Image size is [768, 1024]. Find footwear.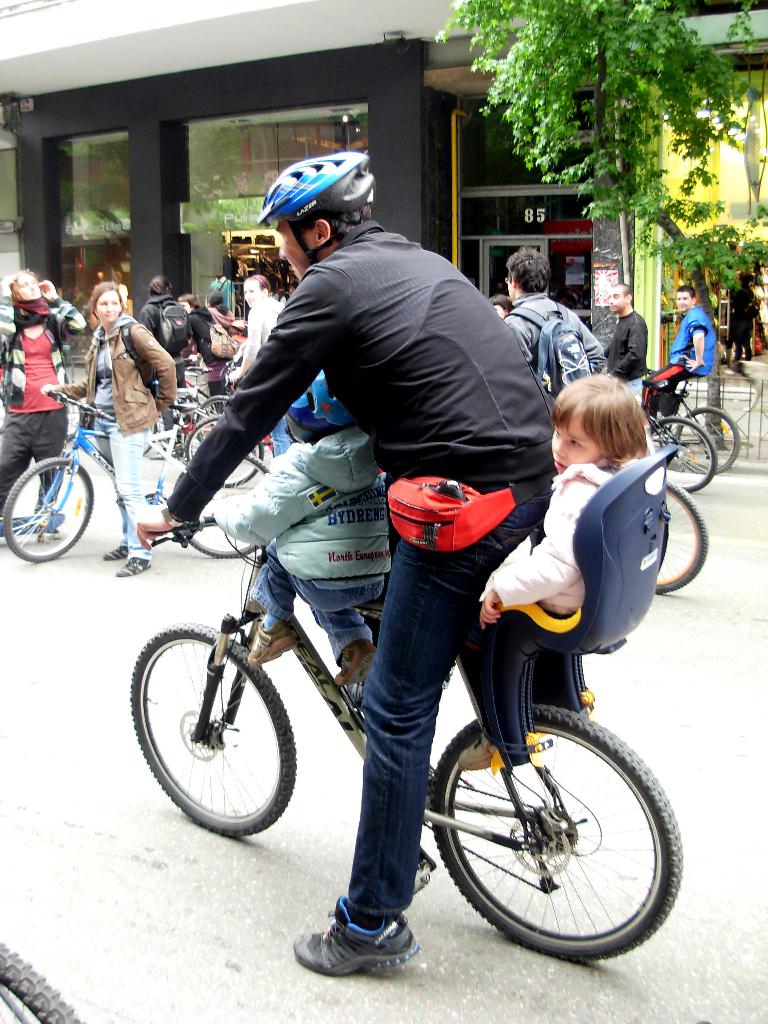
bbox(458, 732, 517, 772).
